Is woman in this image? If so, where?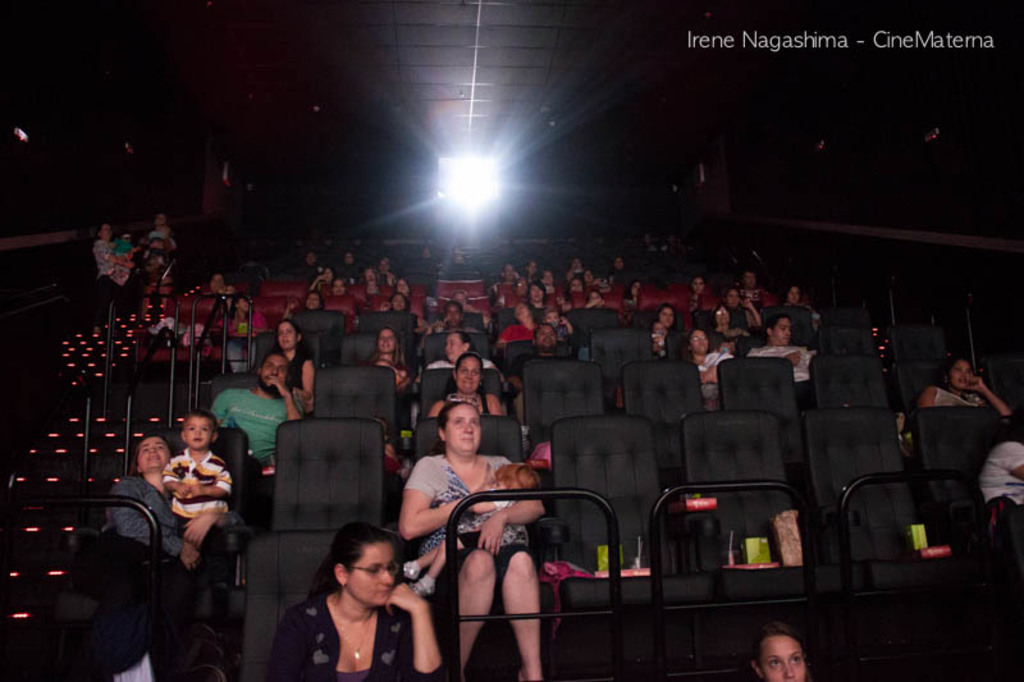
Yes, at <box>584,292,614,308</box>.
